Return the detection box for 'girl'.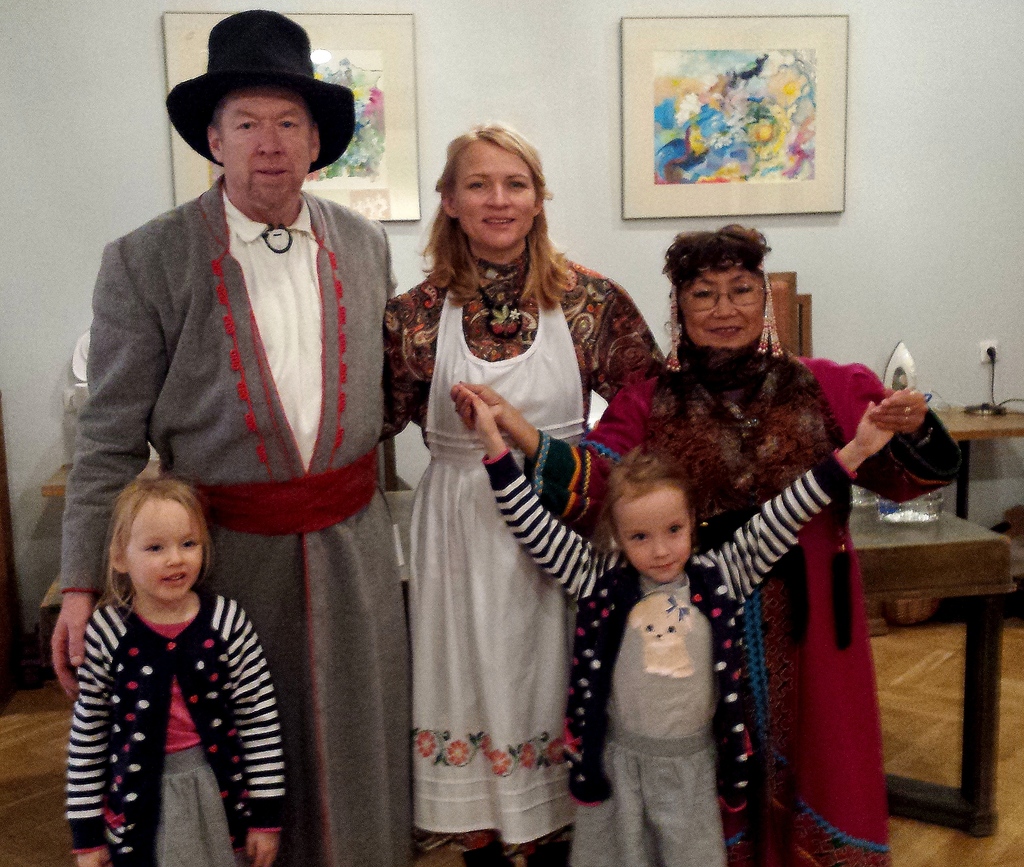
bbox=(458, 385, 907, 866).
